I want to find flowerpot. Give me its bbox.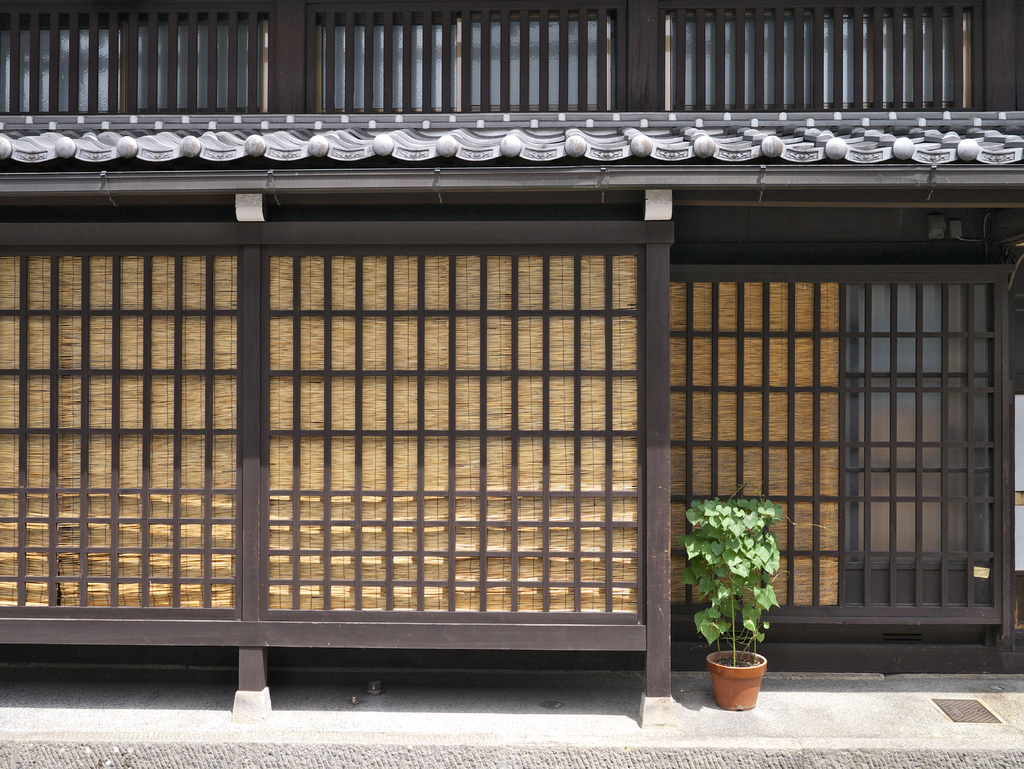
bbox=[694, 644, 776, 716].
